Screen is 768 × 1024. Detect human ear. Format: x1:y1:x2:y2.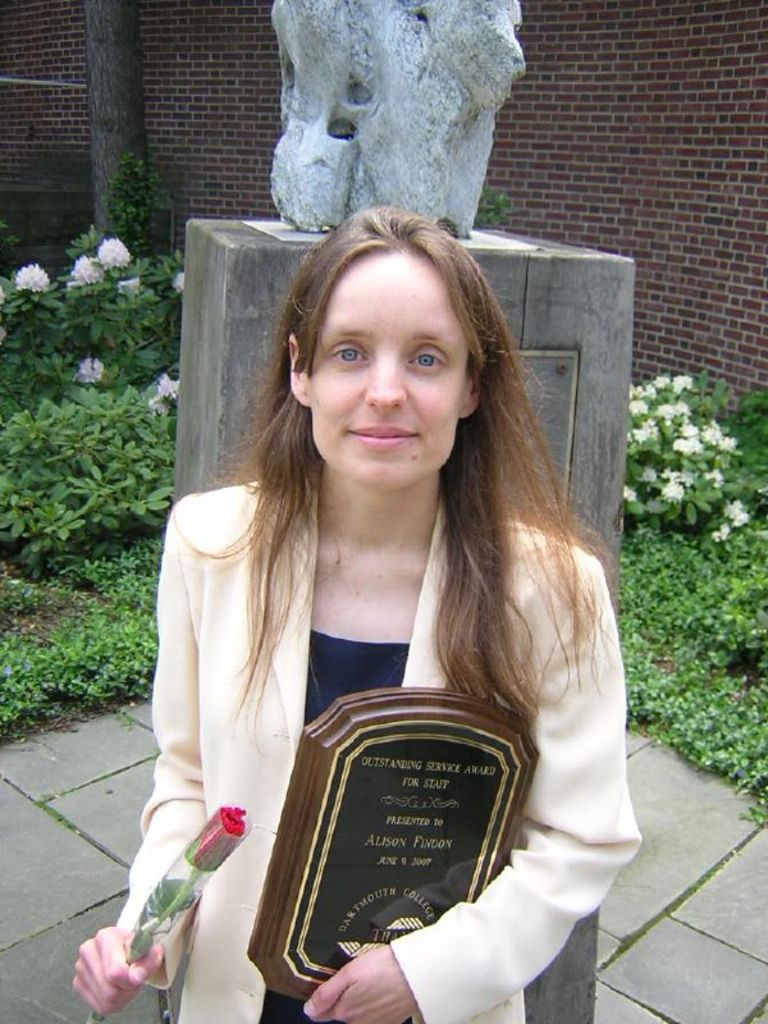
460:361:486:415.
